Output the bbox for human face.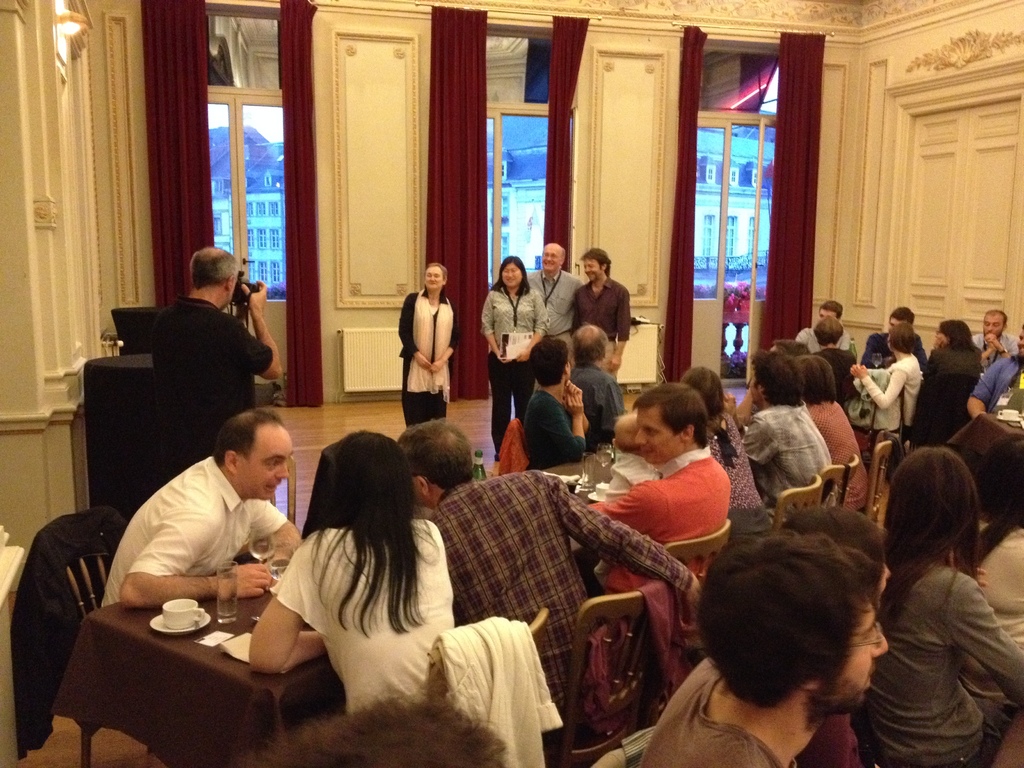
637/409/682/463.
